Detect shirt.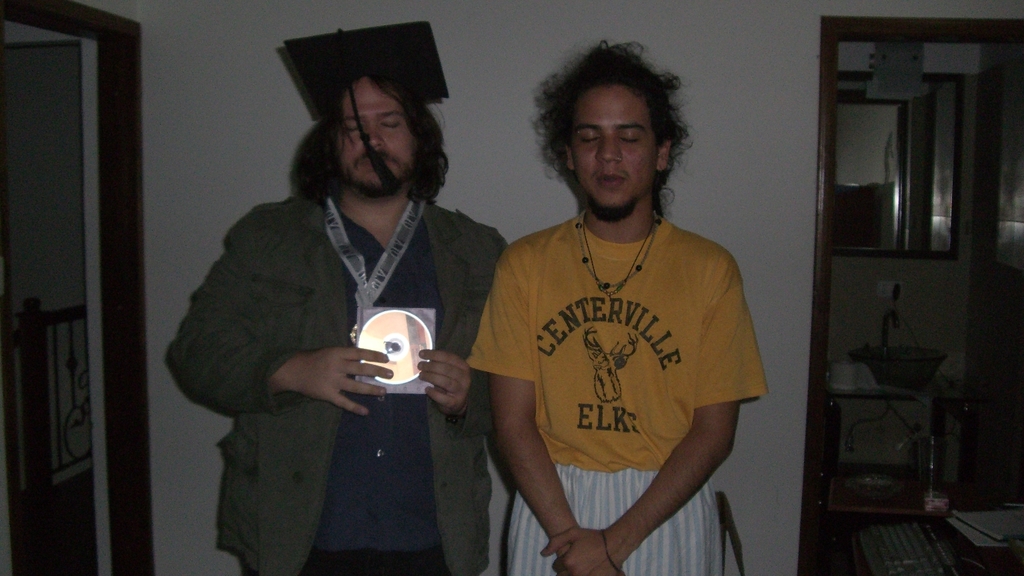
Detected at x1=317, y1=203, x2=442, y2=551.
